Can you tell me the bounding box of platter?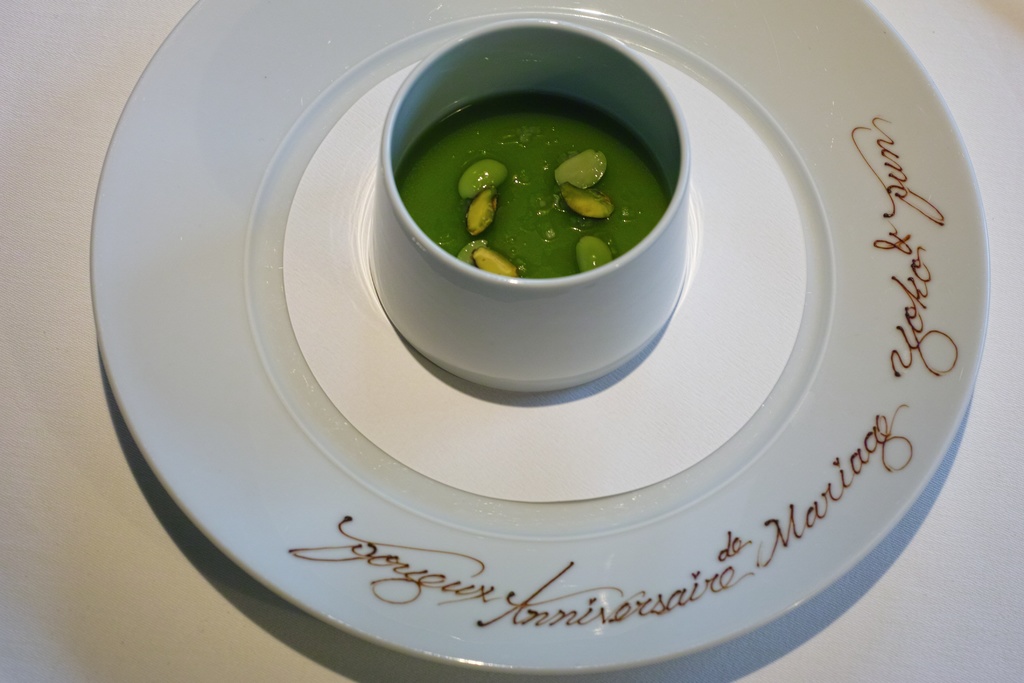
[89, 0, 986, 676].
